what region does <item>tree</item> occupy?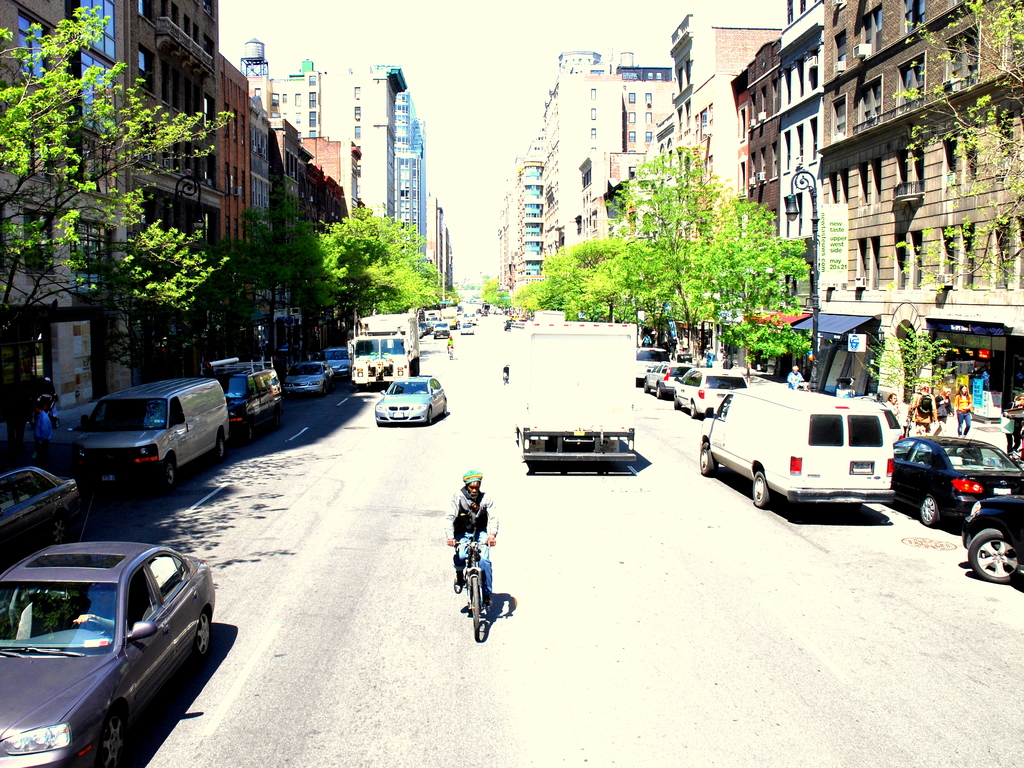
left=880, top=0, right=1023, bottom=301.
